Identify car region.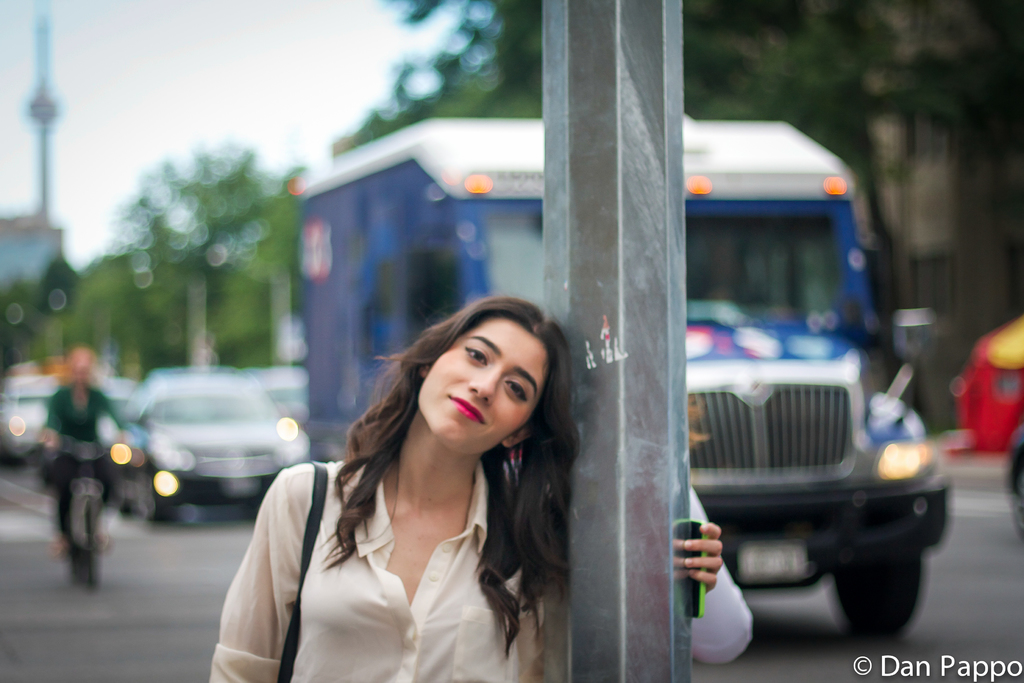
Region: left=0, top=372, right=131, bottom=468.
